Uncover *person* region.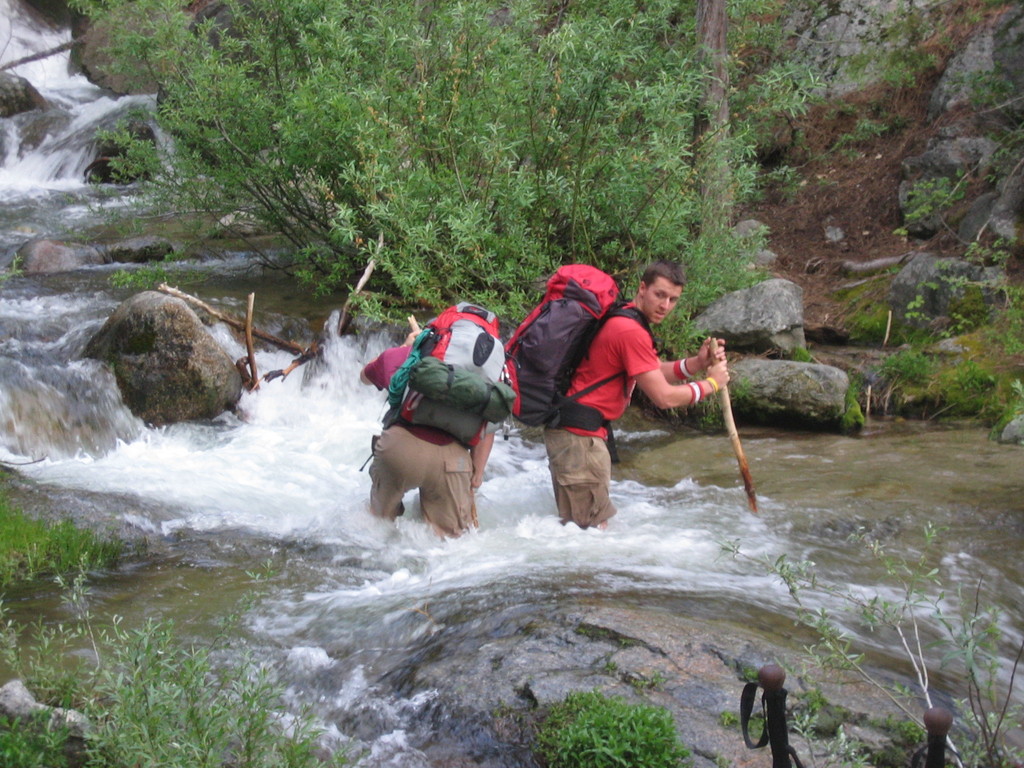
Uncovered: x1=348, y1=319, x2=493, y2=561.
